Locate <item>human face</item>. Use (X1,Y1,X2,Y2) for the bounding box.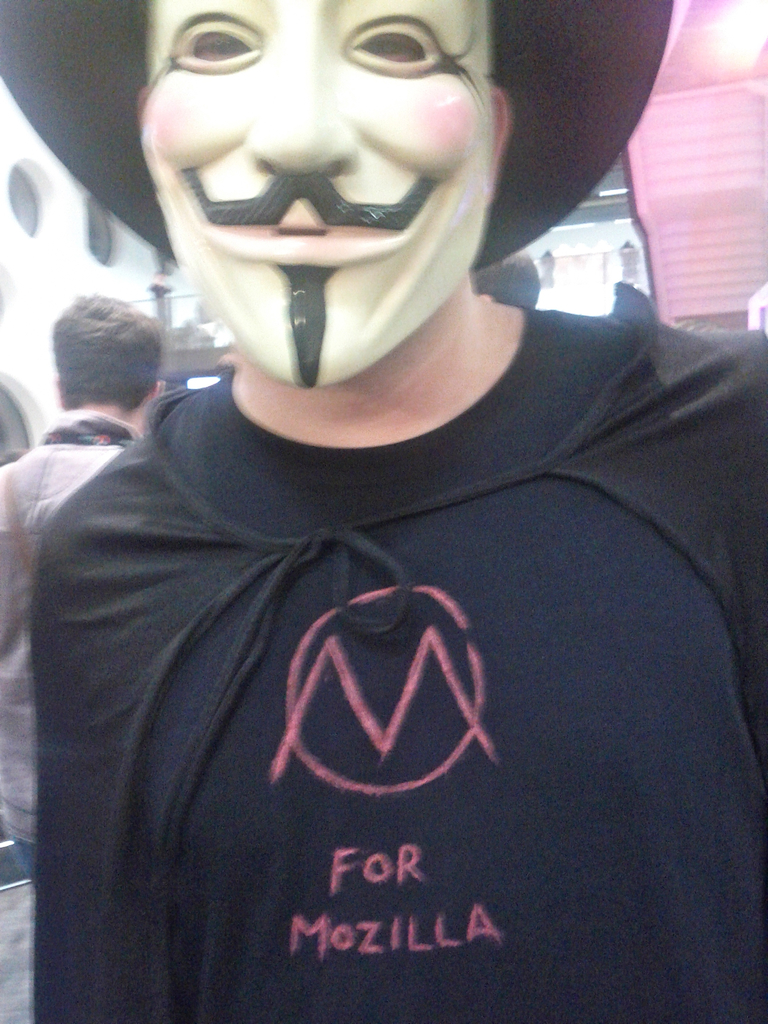
(44,291,163,422).
